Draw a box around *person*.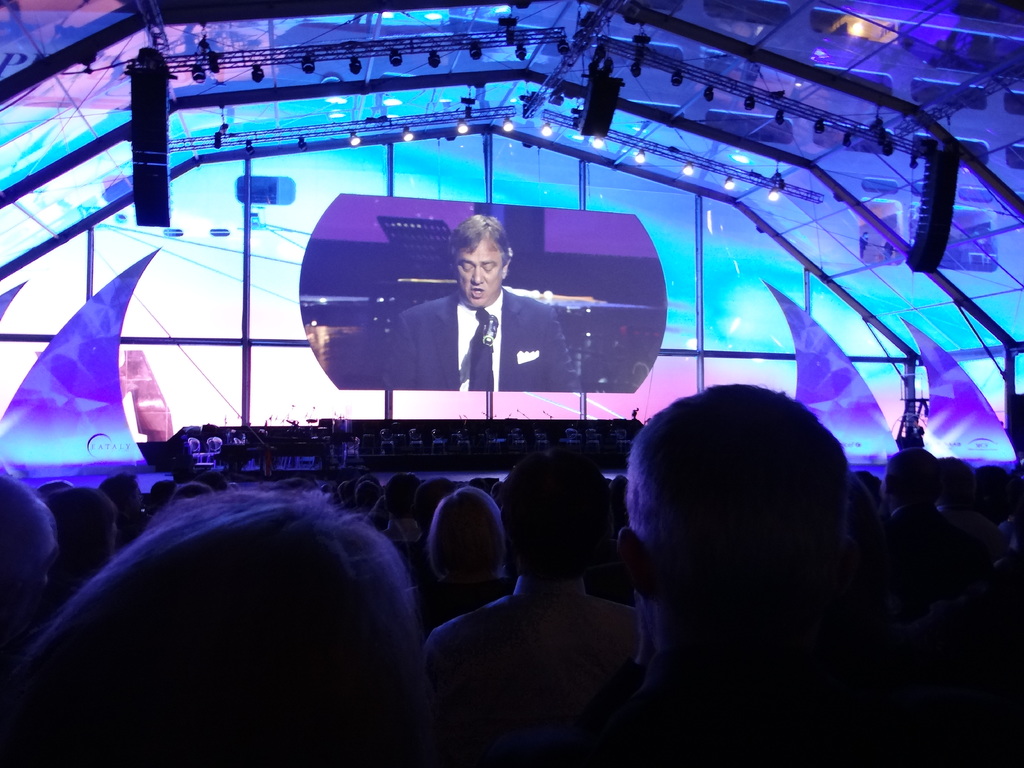
box=[7, 460, 78, 638].
